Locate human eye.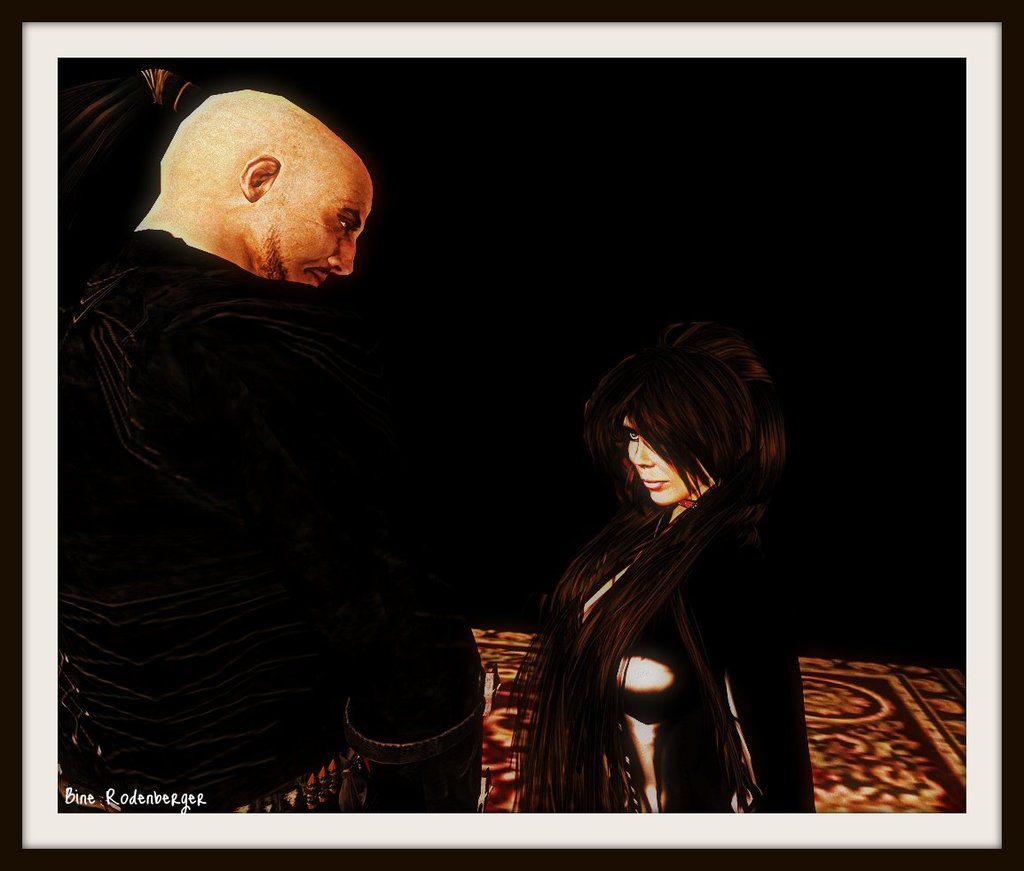
Bounding box: 339 216 354 235.
